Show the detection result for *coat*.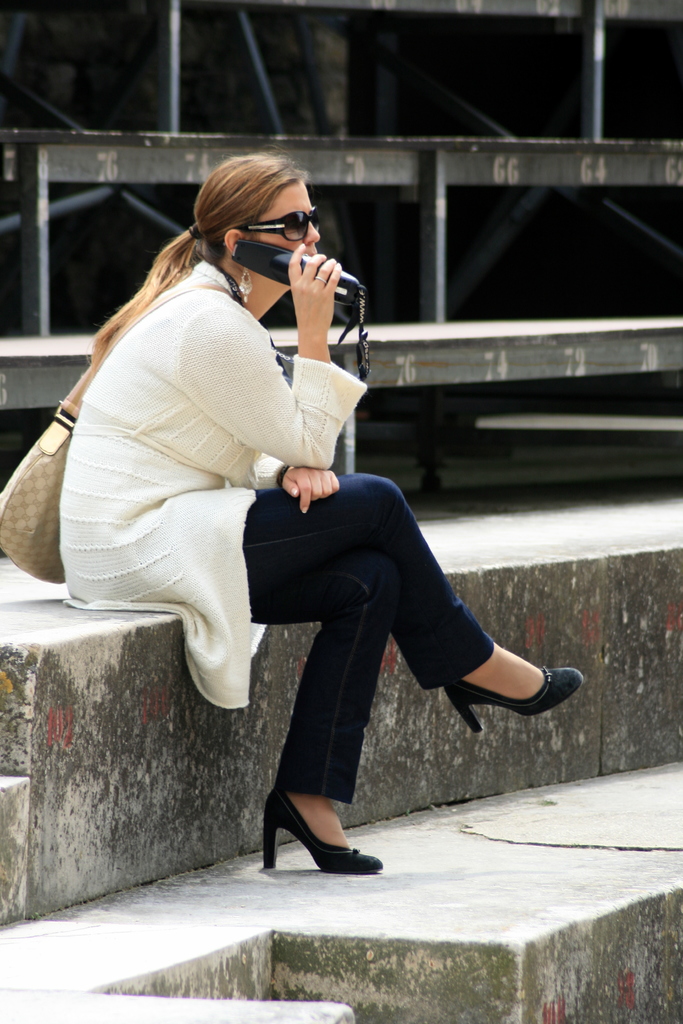
bbox=[71, 212, 372, 669].
